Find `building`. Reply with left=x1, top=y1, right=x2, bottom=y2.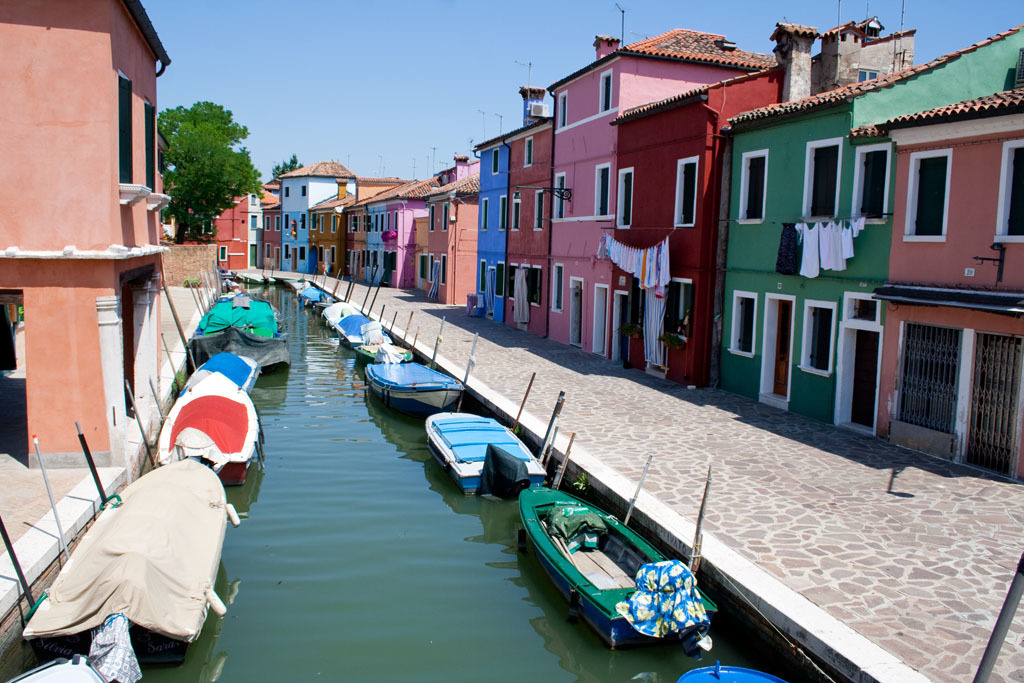
left=543, top=29, right=774, bottom=344.
